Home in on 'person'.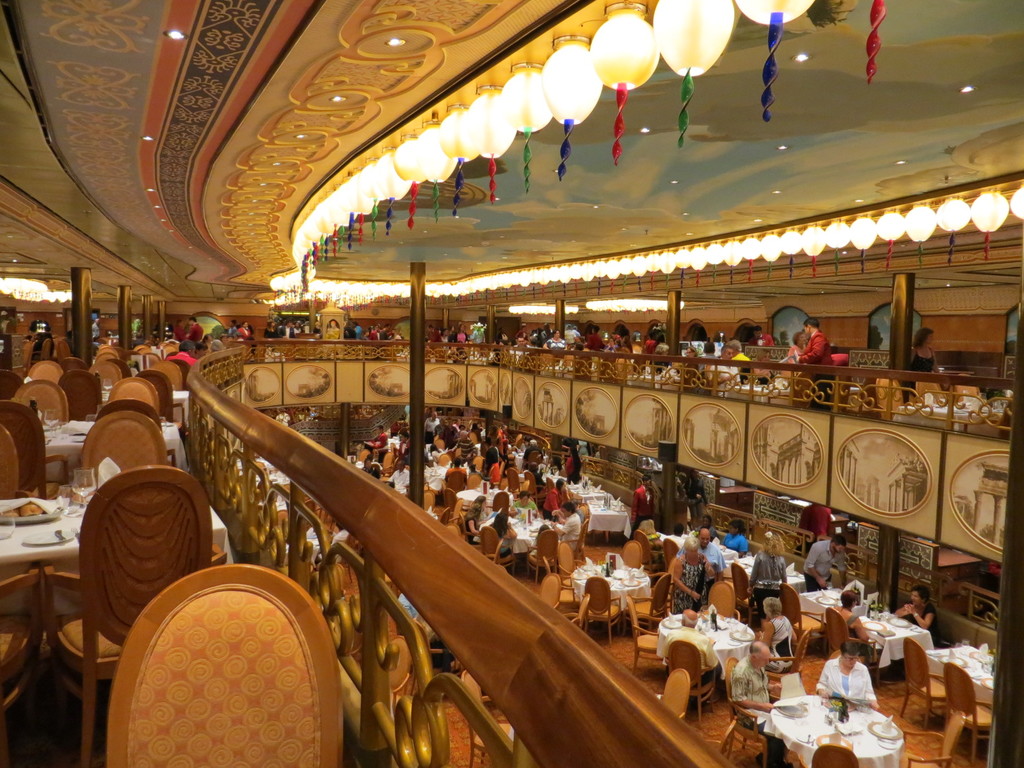
Homed in at [x1=567, y1=324, x2=583, y2=348].
